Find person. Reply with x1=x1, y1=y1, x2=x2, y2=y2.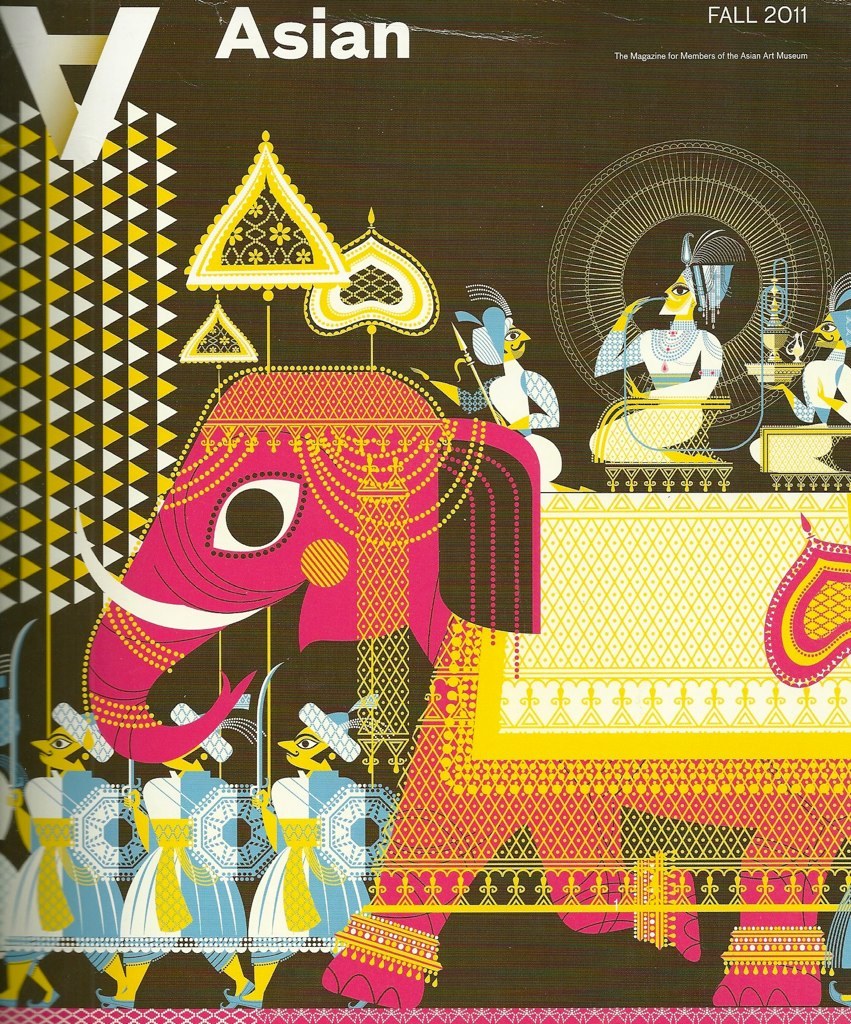
x1=457, y1=286, x2=560, y2=488.
